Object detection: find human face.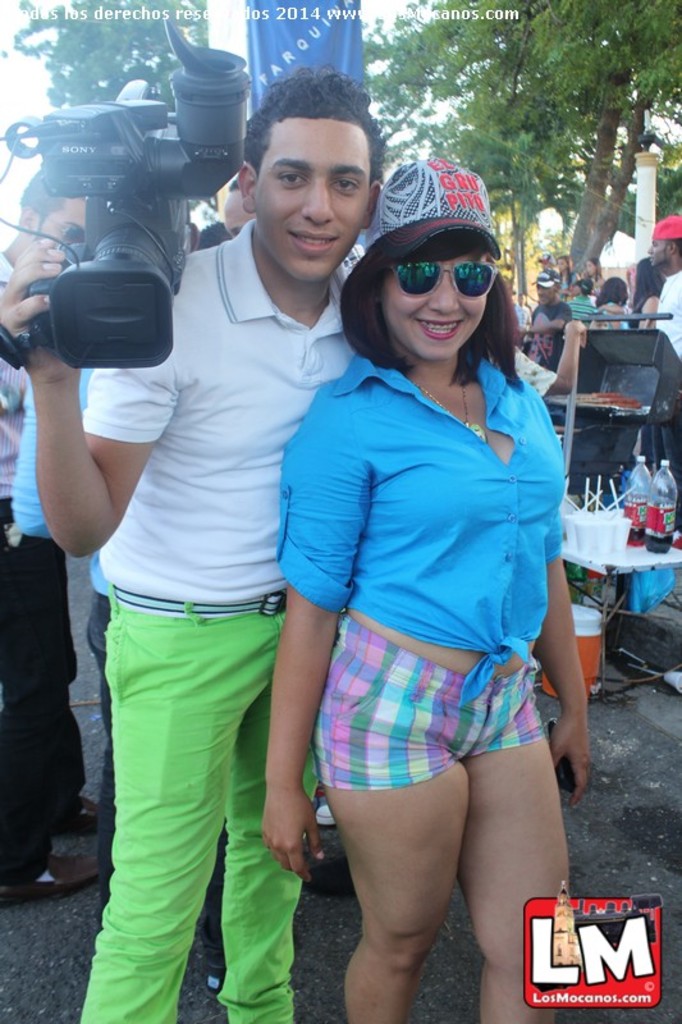
pyautogui.locateOnScreen(381, 234, 485, 356).
